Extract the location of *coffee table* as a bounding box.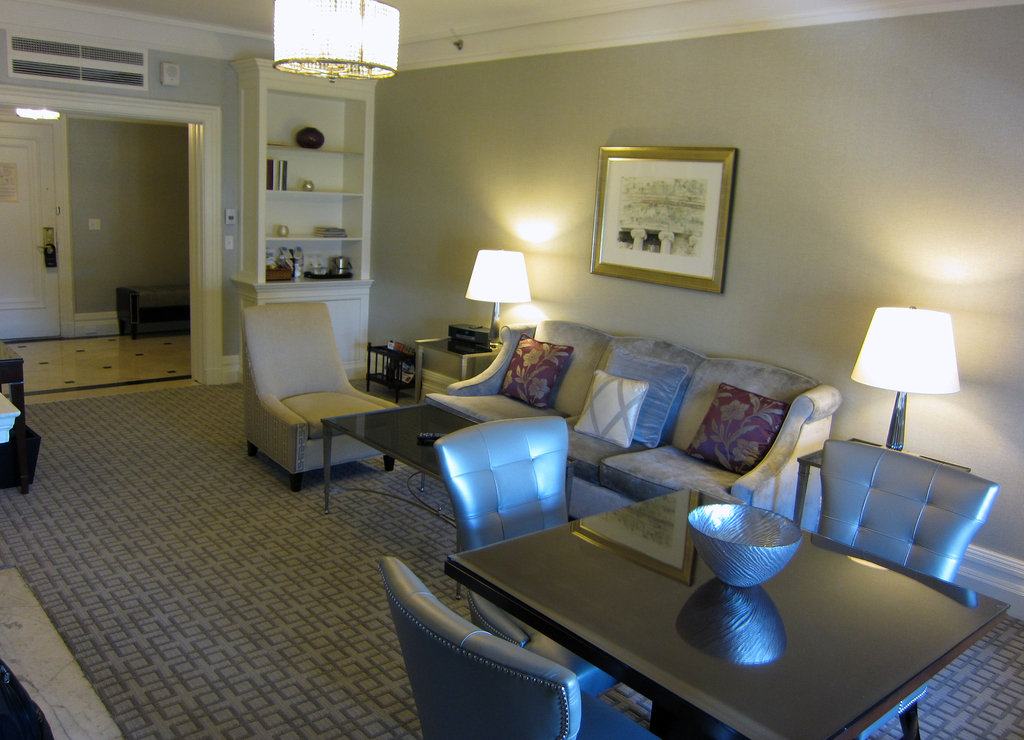
[x1=440, y1=431, x2=824, y2=677].
